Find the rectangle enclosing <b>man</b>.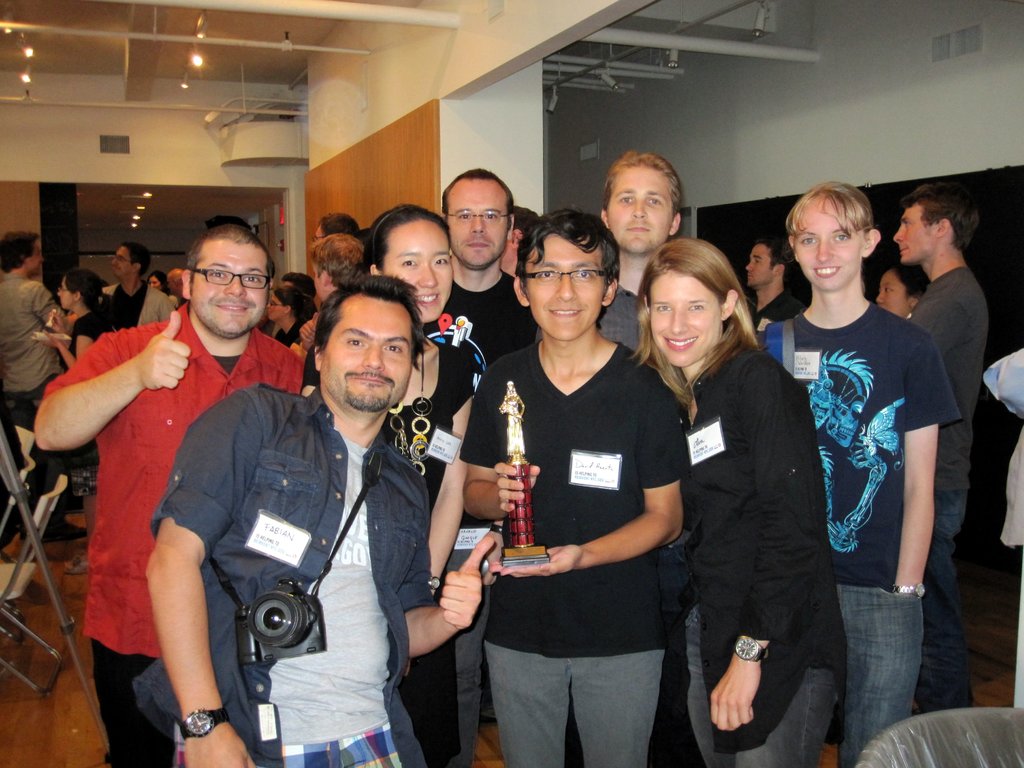
{"x1": 594, "y1": 148, "x2": 698, "y2": 767}.
